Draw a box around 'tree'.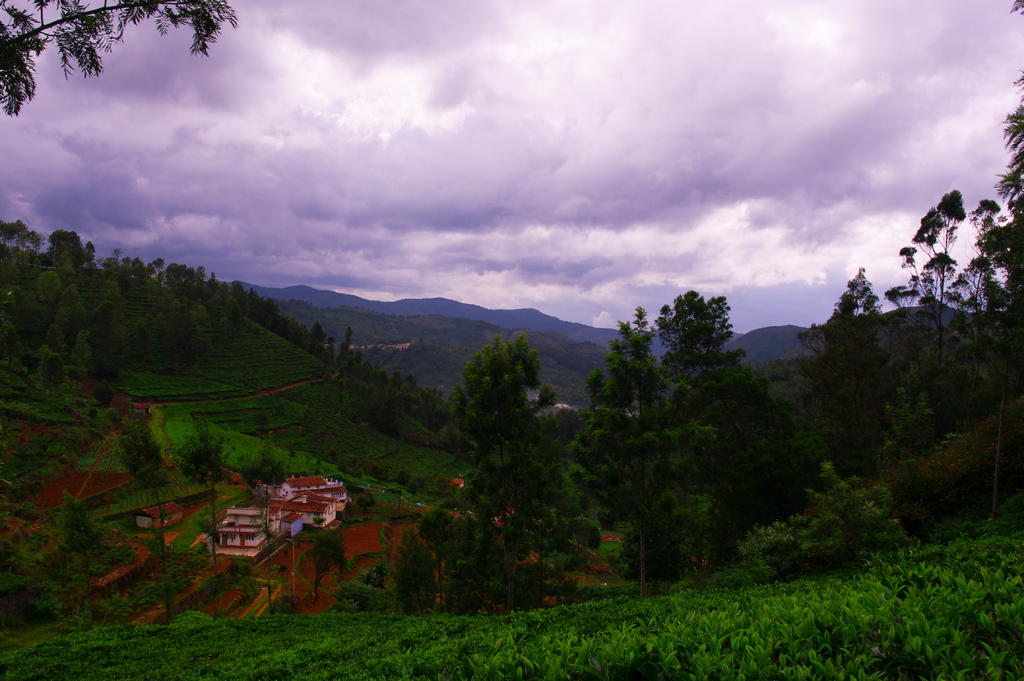
232,432,274,485.
